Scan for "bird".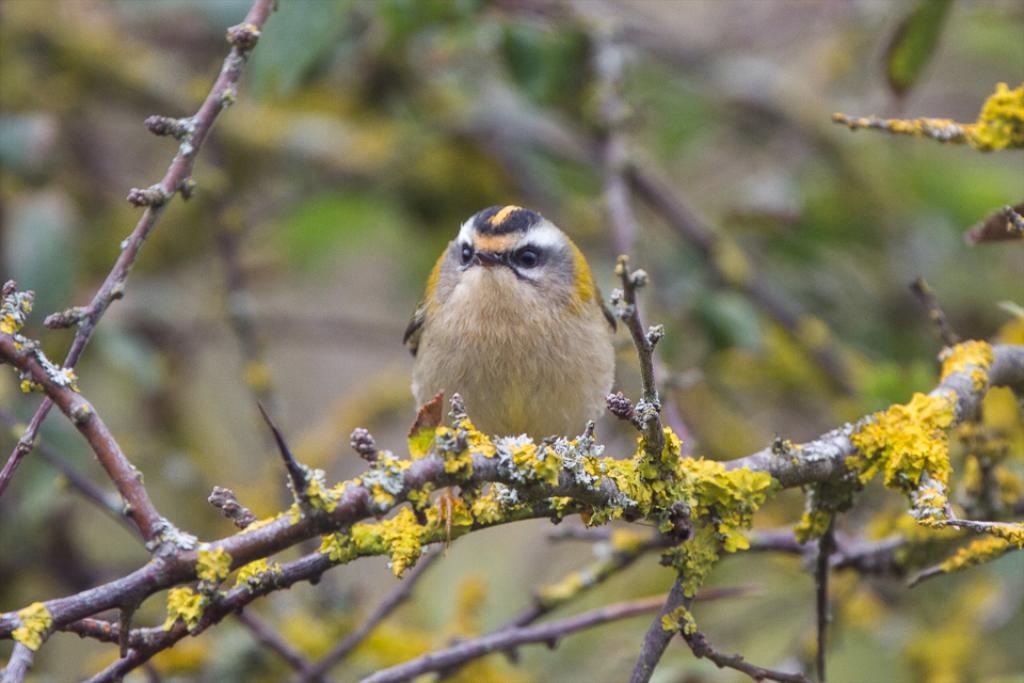
Scan result: [409, 206, 629, 470].
